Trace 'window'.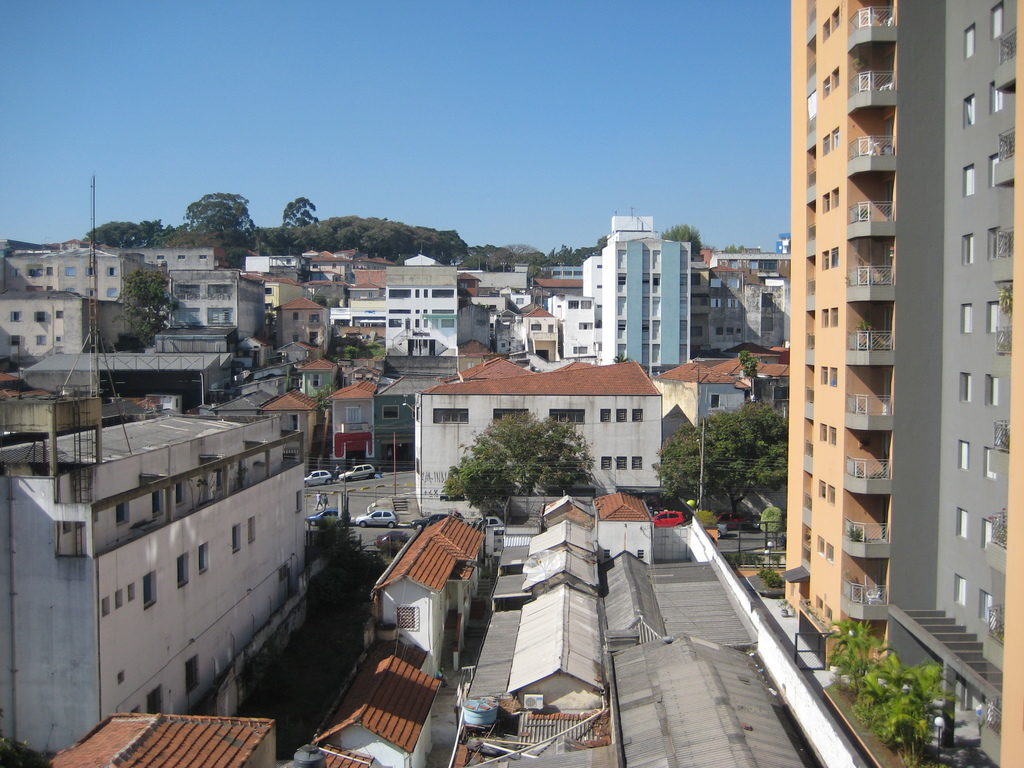
Traced to <box>828,367,837,389</box>.
